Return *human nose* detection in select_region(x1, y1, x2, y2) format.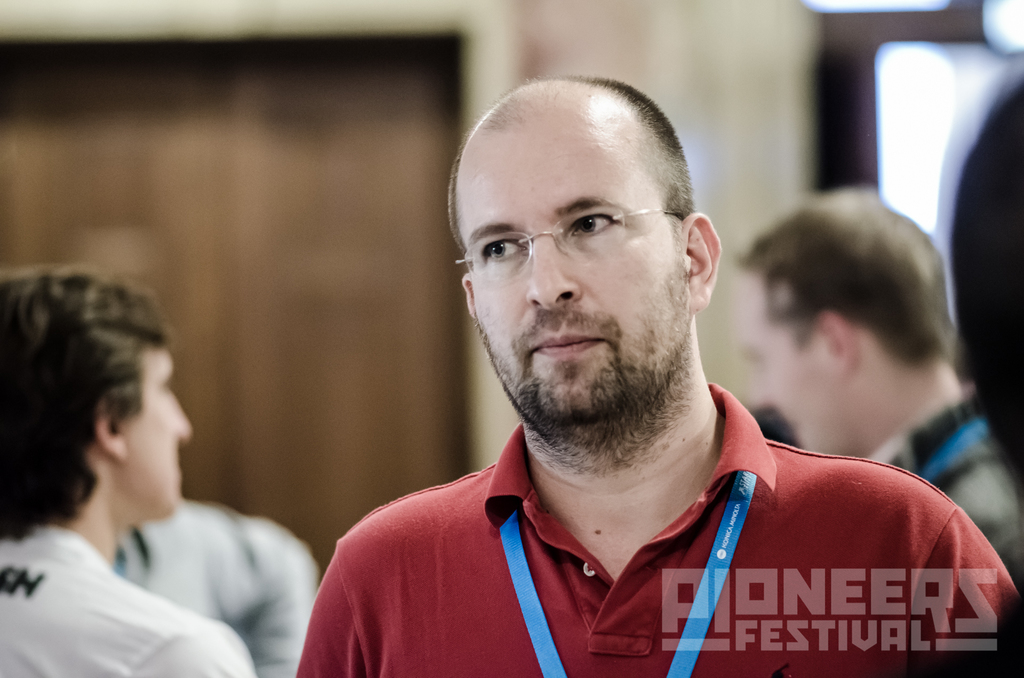
select_region(747, 359, 781, 413).
